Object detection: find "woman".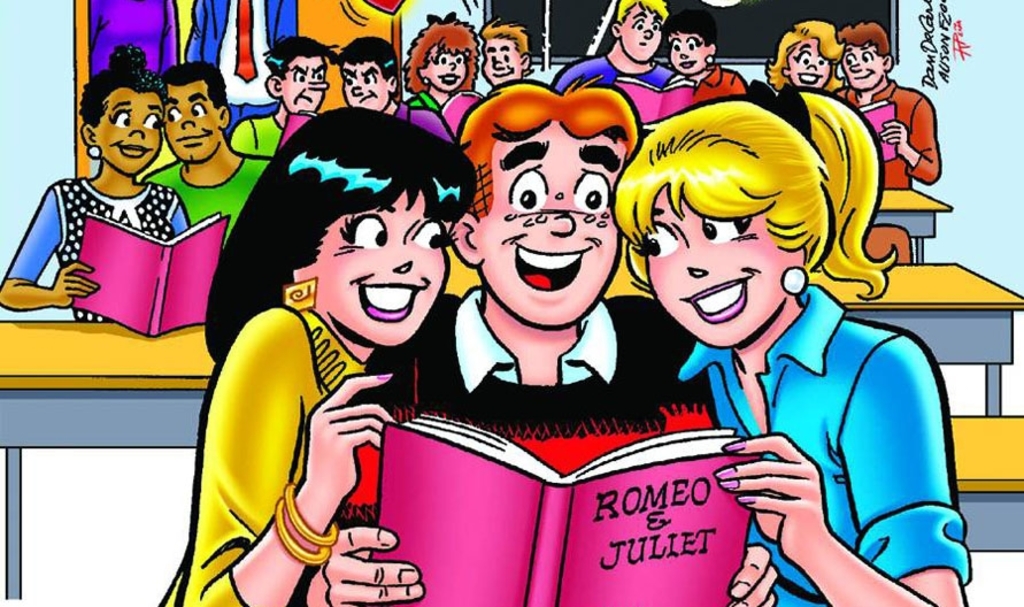
(x1=159, y1=98, x2=476, y2=584).
